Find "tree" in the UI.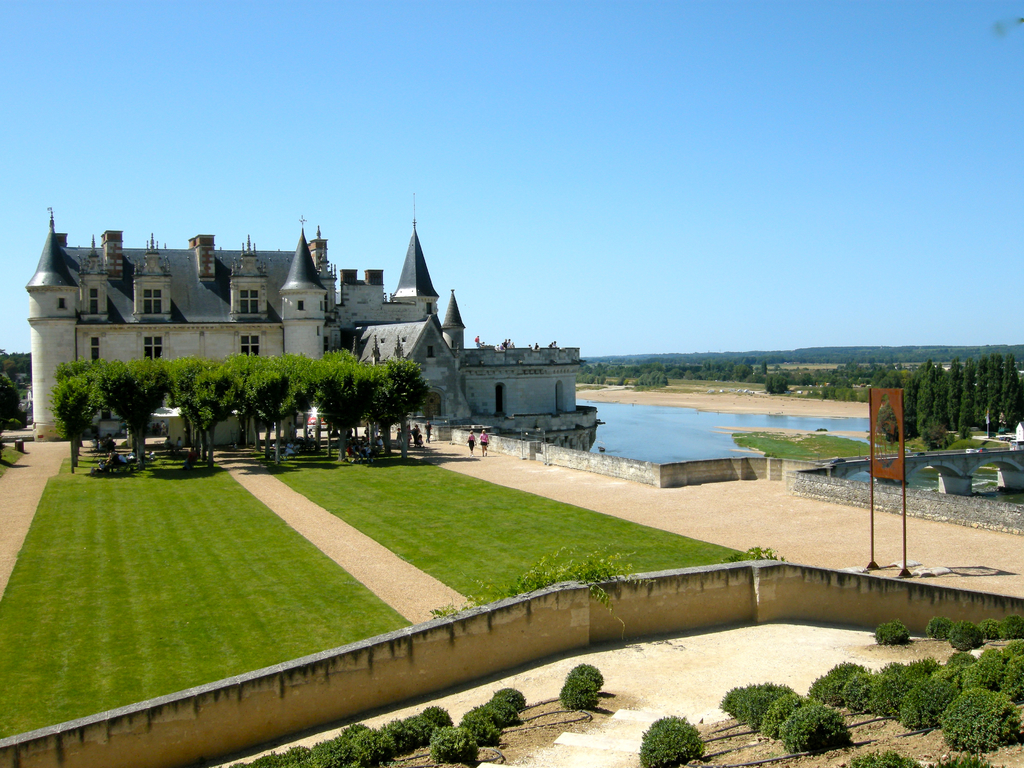
UI element at bbox(763, 378, 774, 393).
